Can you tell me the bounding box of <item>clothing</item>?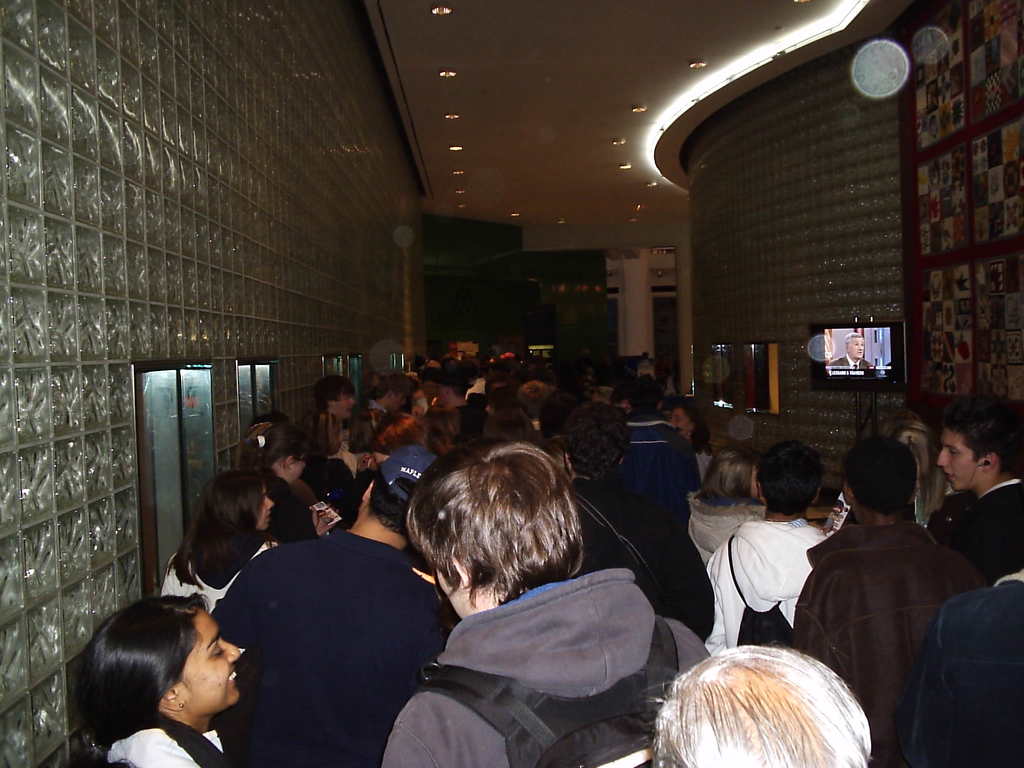
BBox(946, 463, 1023, 582).
